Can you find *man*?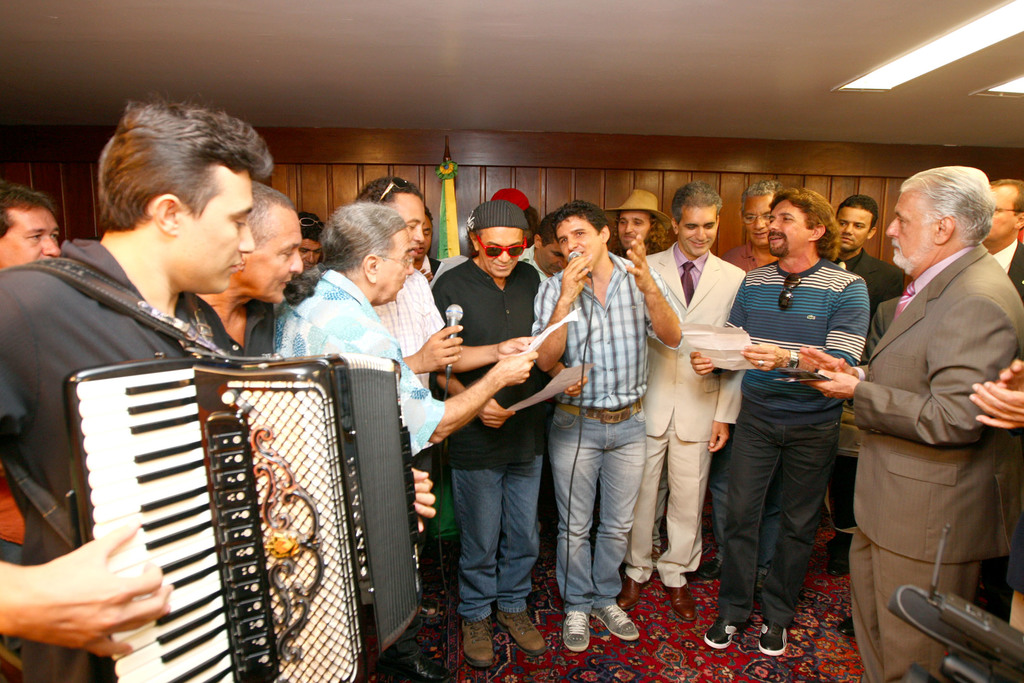
Yes, bounding box: left=801, top=196, right=900, bottom=589.
